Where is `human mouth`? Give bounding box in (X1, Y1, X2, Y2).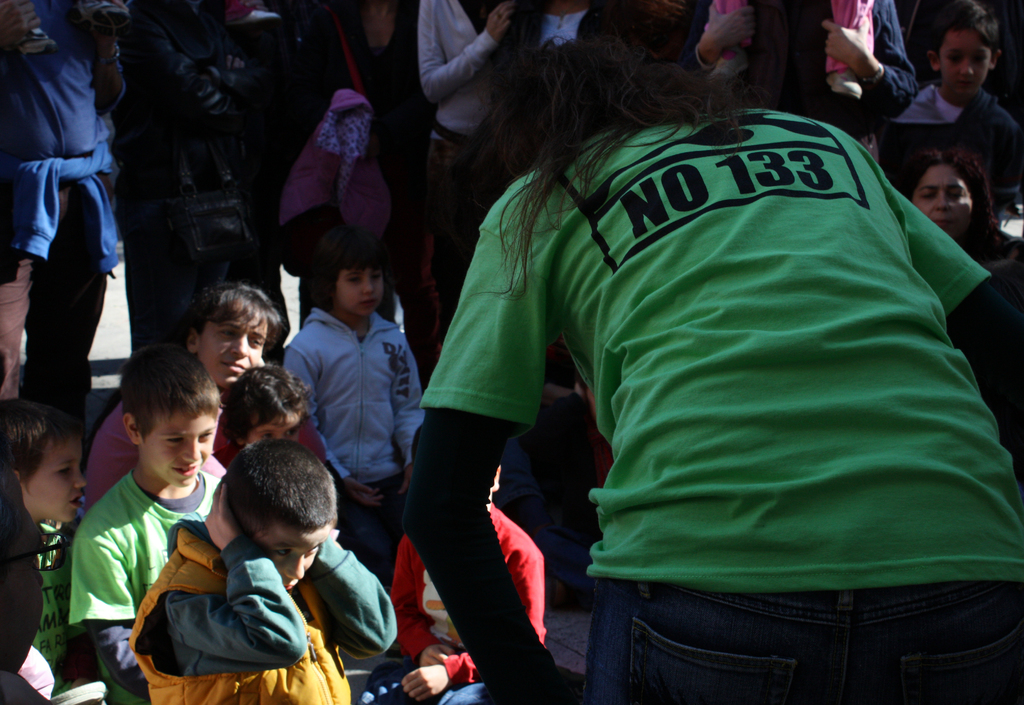
(282, 583, 292, 590).
